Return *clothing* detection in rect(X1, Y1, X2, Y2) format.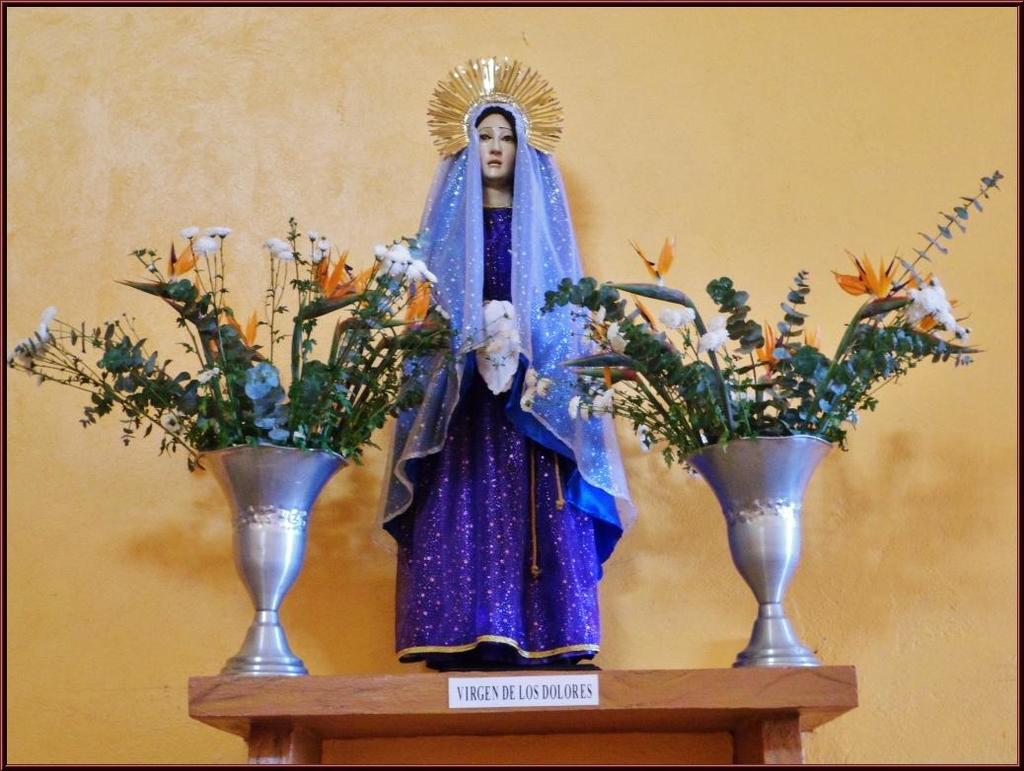
rect(369, 98, 624, 674).
